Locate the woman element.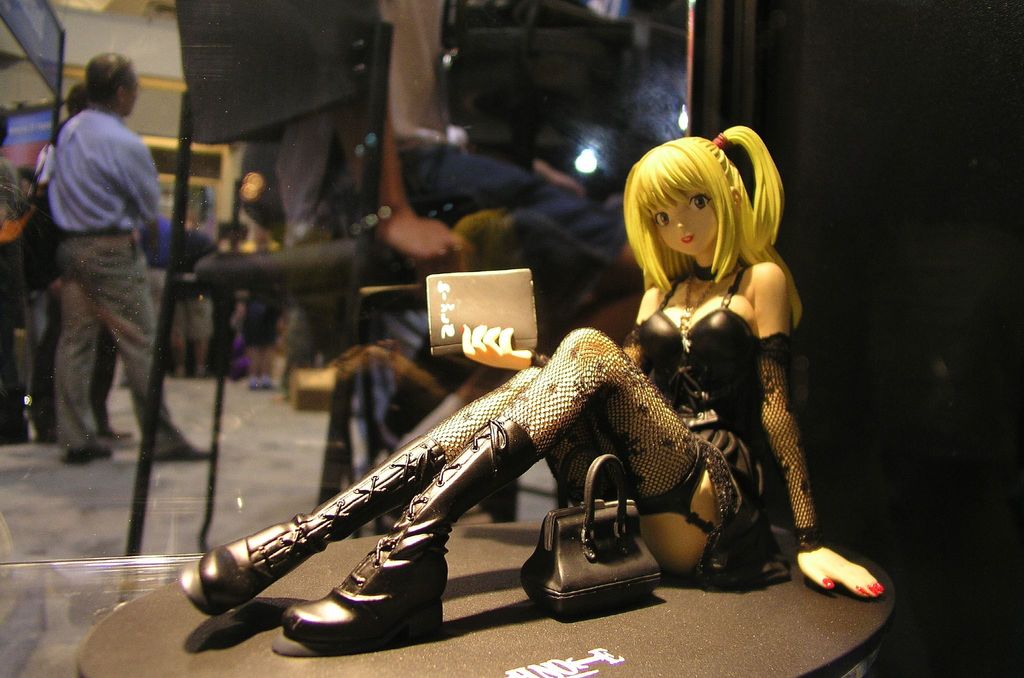
Element bbox: [x1=168, y1=108, x2=888, y2=659].
